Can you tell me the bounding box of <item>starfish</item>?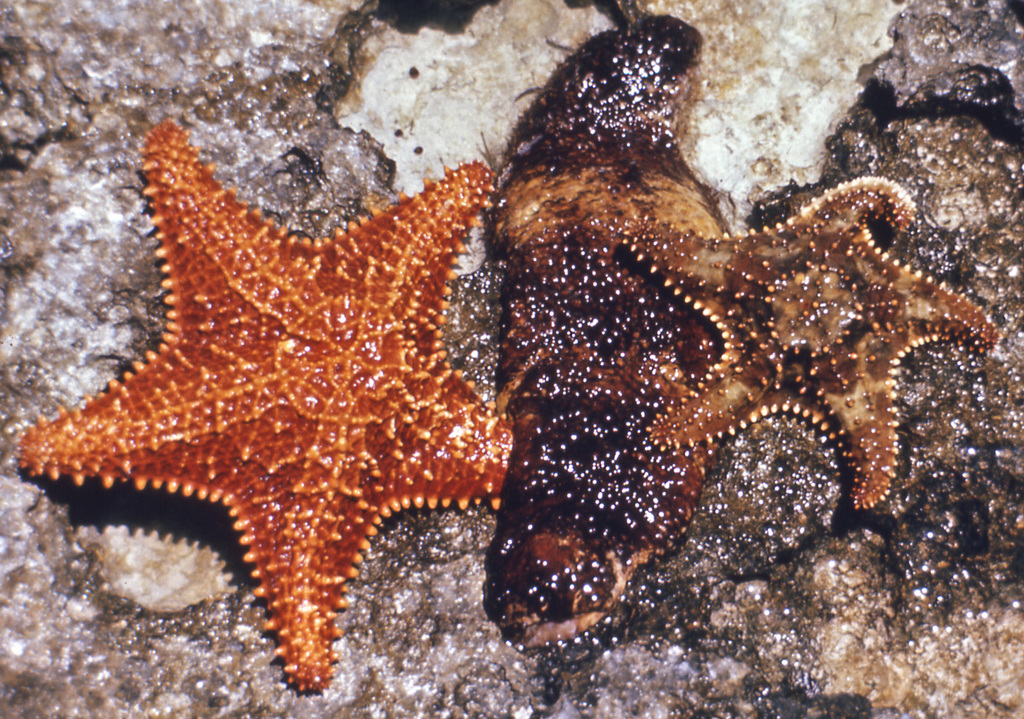
(619,175,1003,509).
